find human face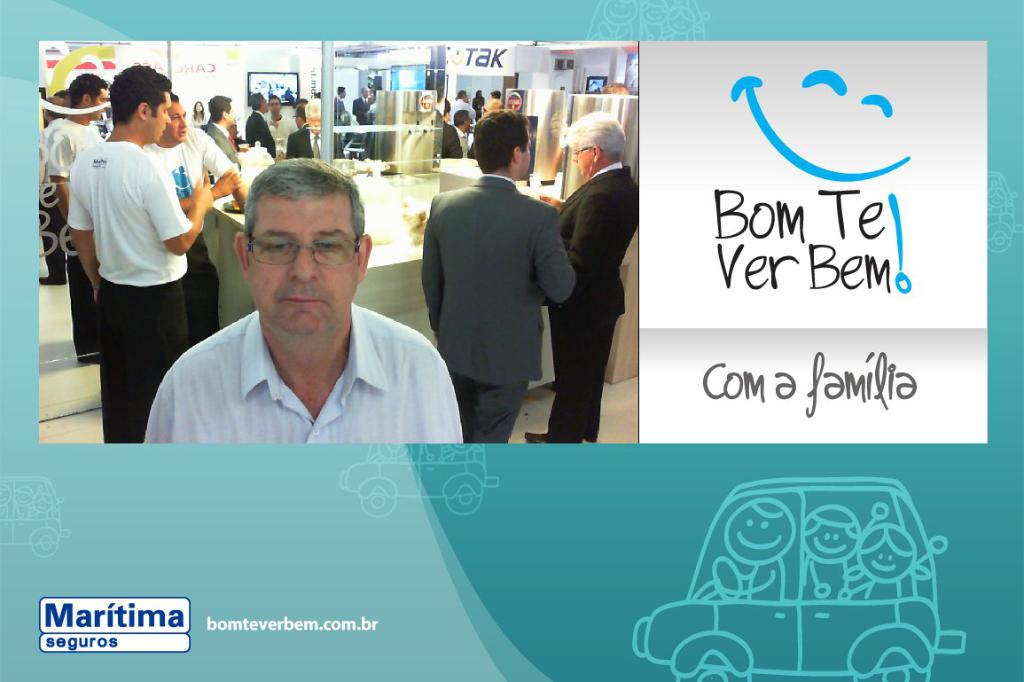
bbox(464, 91, 469, 104)
